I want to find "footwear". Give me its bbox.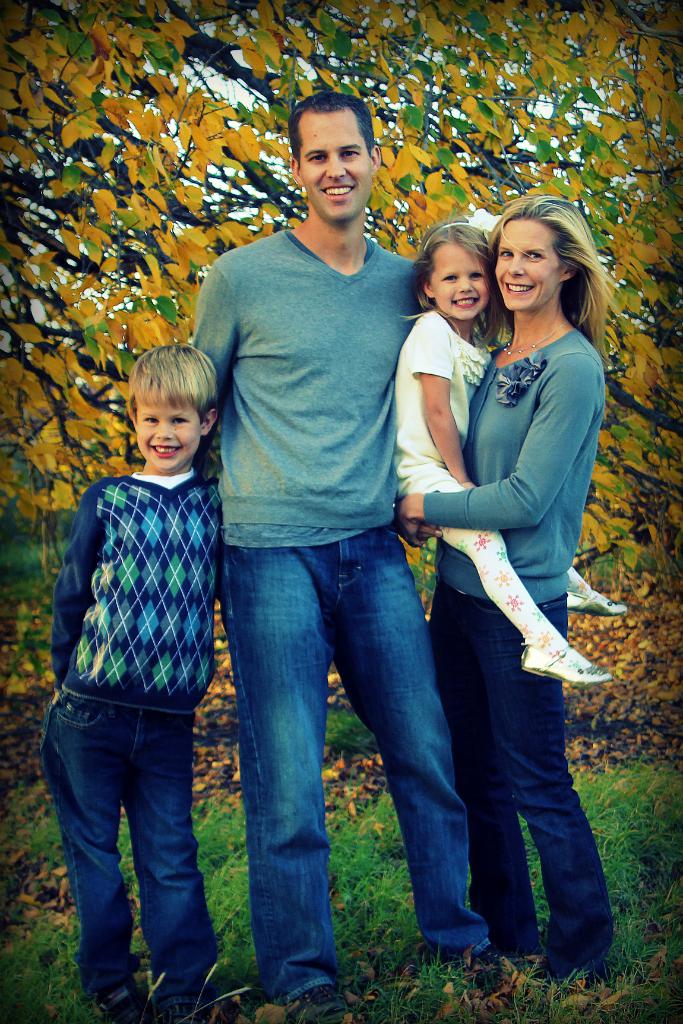
bbox(426, 941, 507, 994).
